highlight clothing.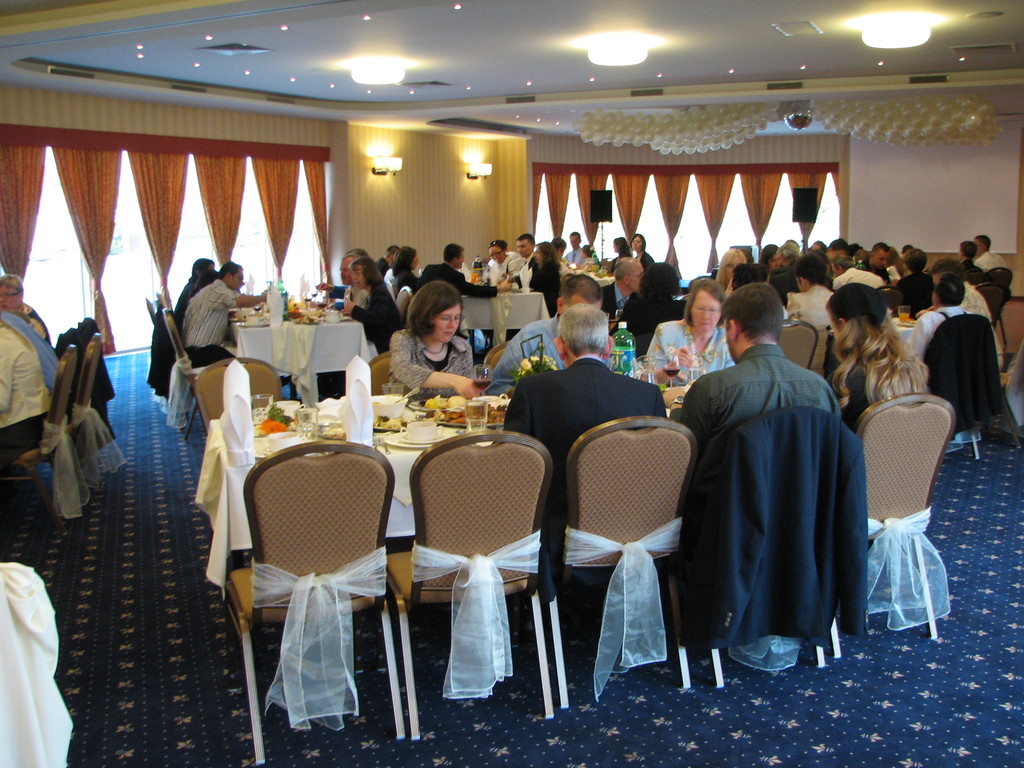
Highlighted region: left=887, top=269, right=936, bottom=308.
